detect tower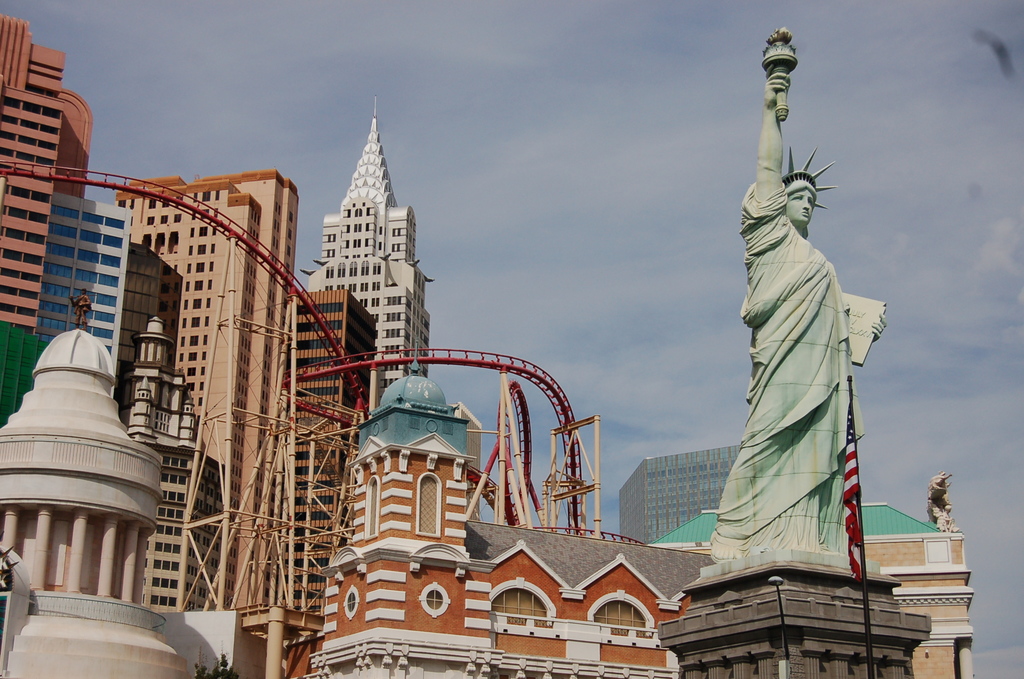
607:443:739:551
